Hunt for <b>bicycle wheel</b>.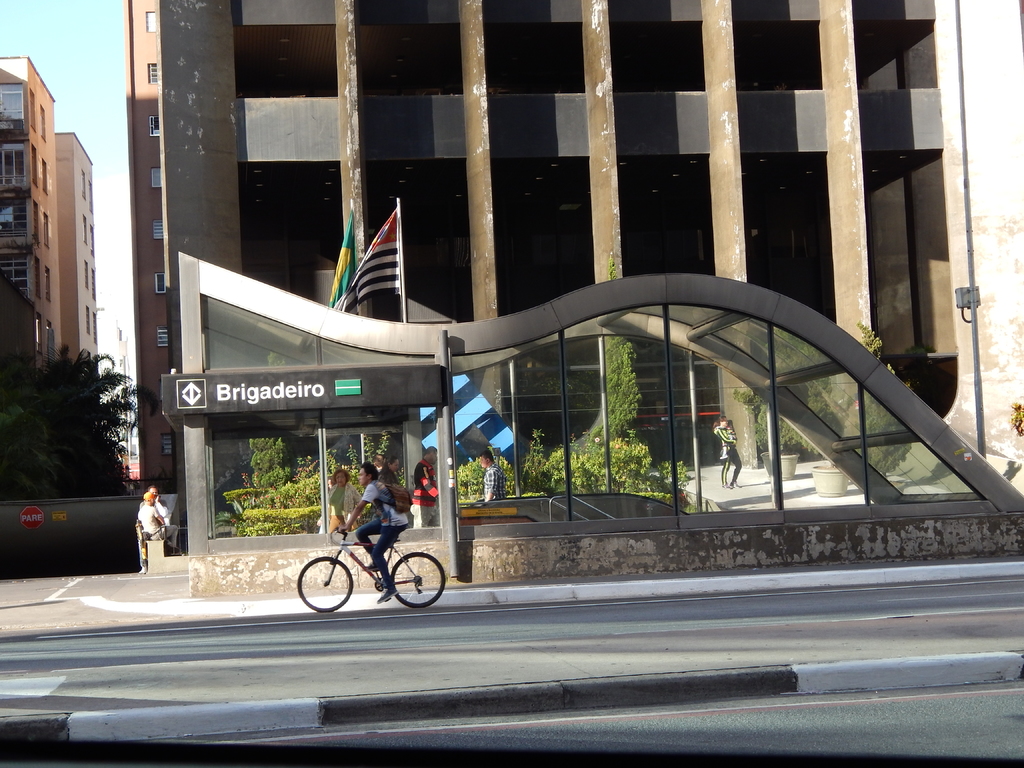
Hunted down at <box>298,559,355,614</box>.
